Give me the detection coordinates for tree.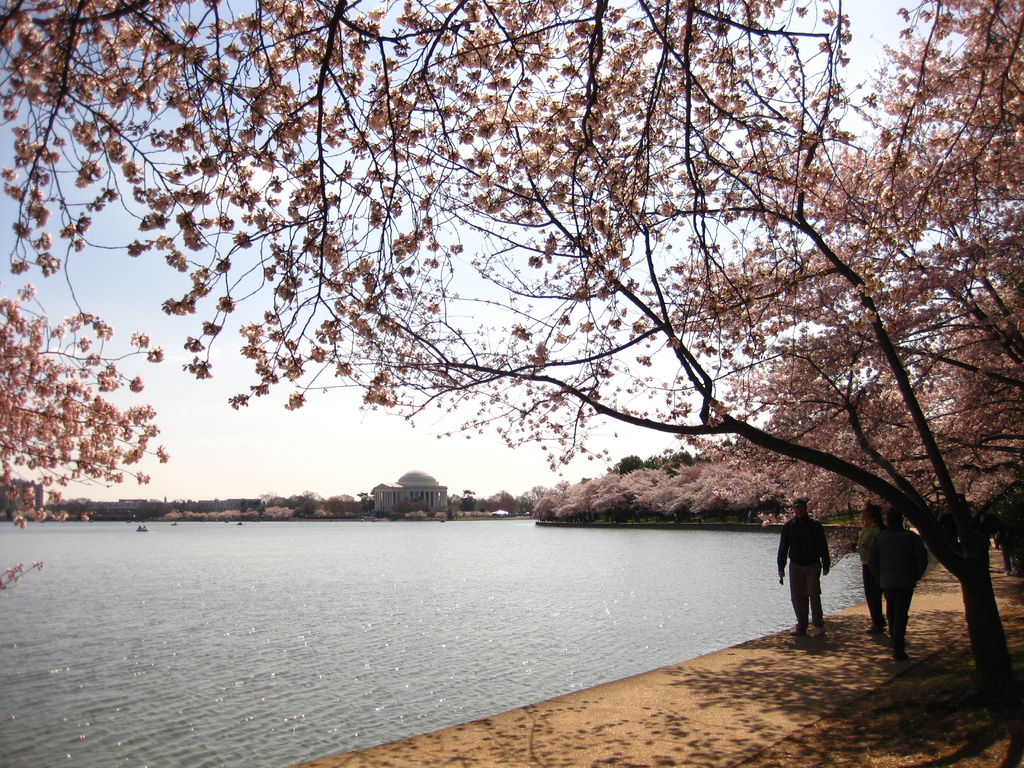
box=[79, 488, 157, 531].
